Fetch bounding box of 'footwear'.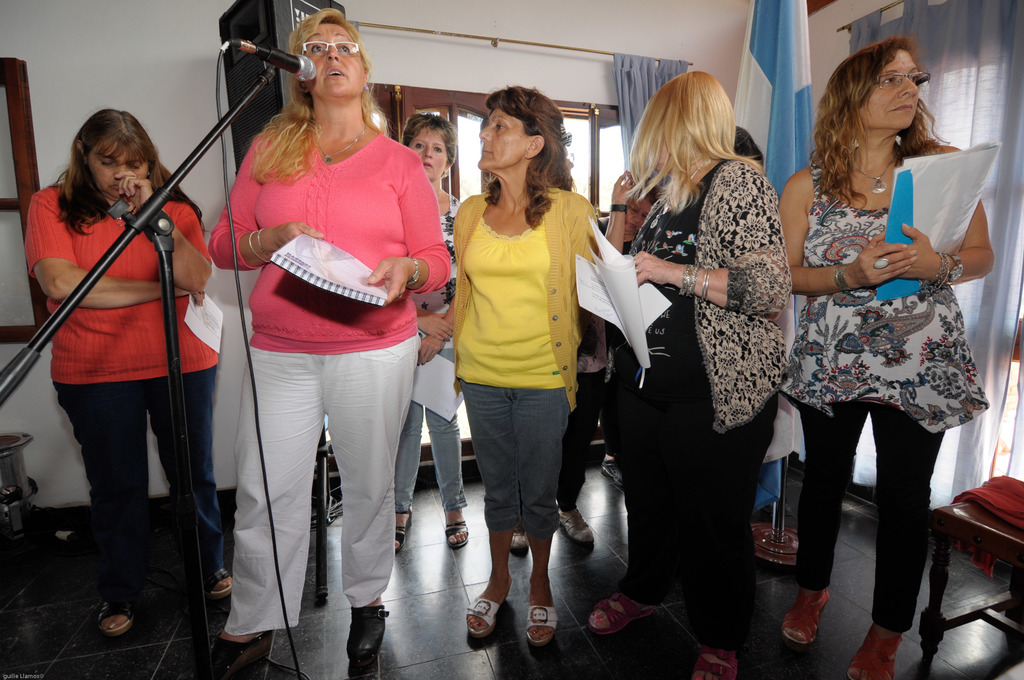
Bbox: box(338, 596, 390, 674).
